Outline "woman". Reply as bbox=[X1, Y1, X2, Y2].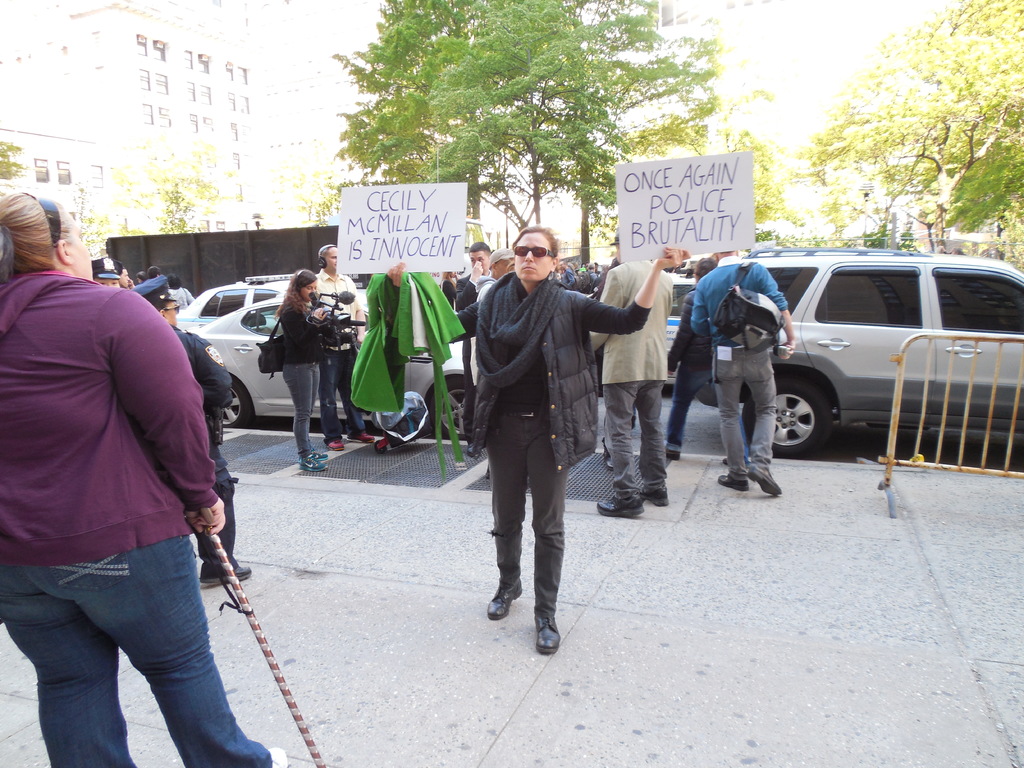
bbox=[275, 268, 330, 472].
